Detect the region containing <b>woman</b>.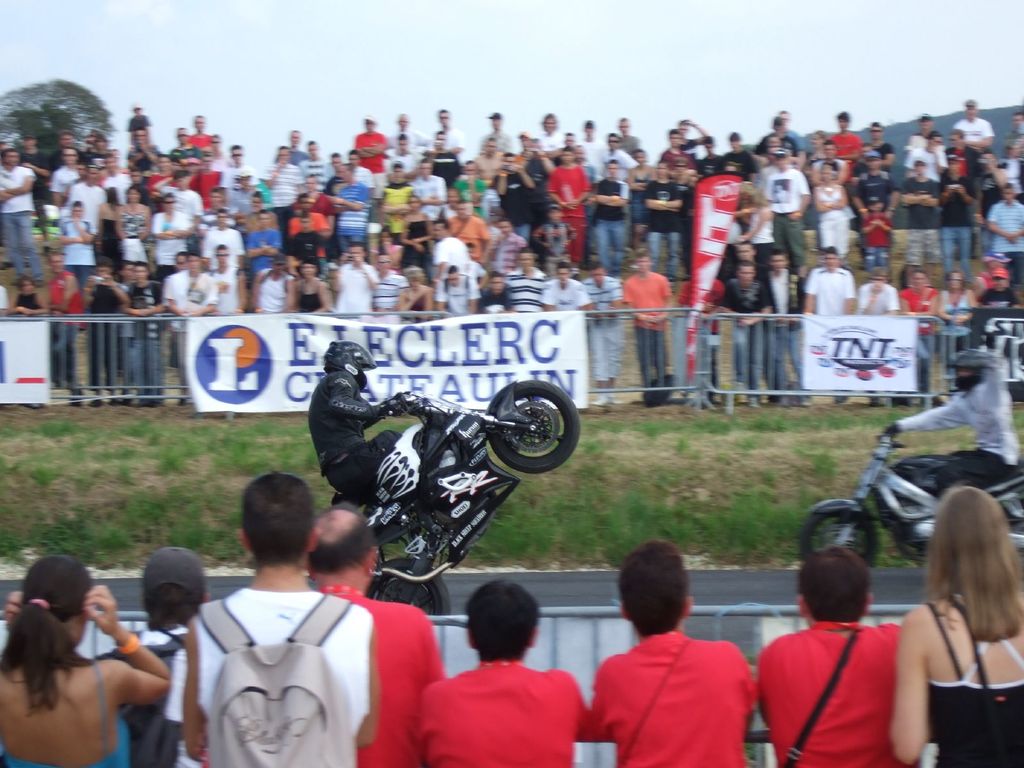
bbox(936, 270, 977, 384).
